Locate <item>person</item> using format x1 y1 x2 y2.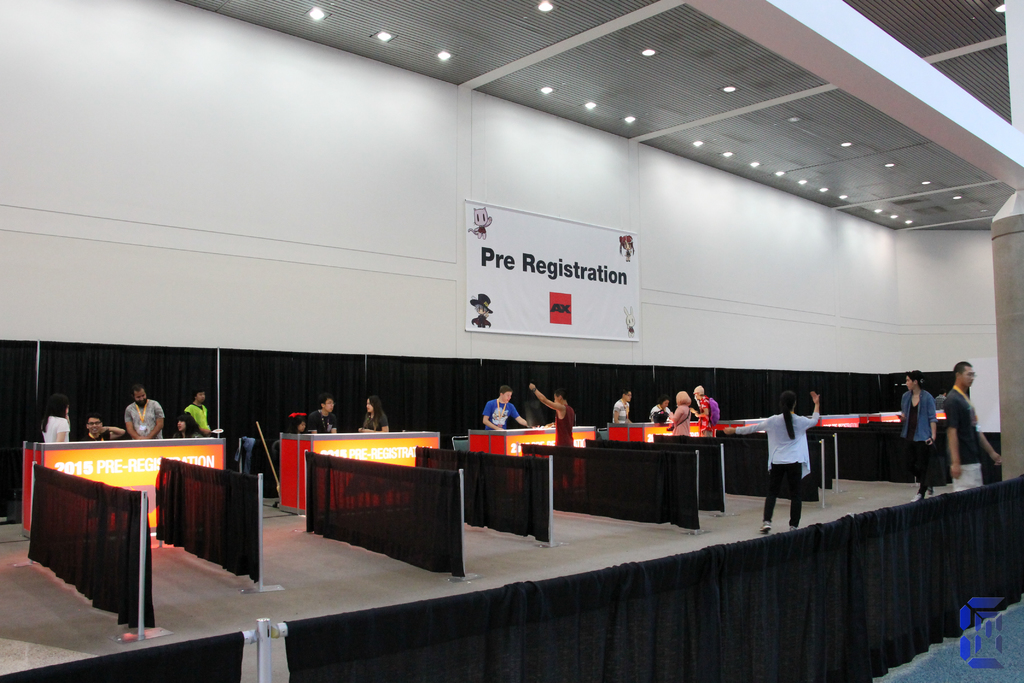
669 392 690 432.
